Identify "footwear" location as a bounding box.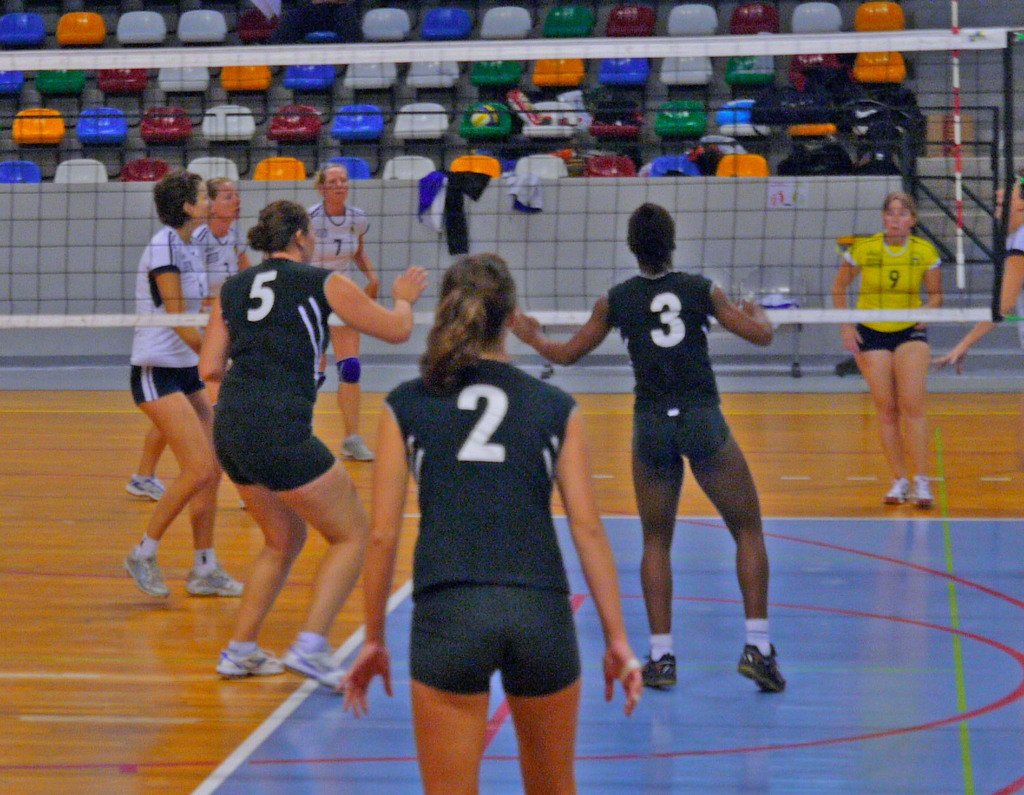
{"x1": 733, "y1": 637, "x2": 804, "y2": 716}.
